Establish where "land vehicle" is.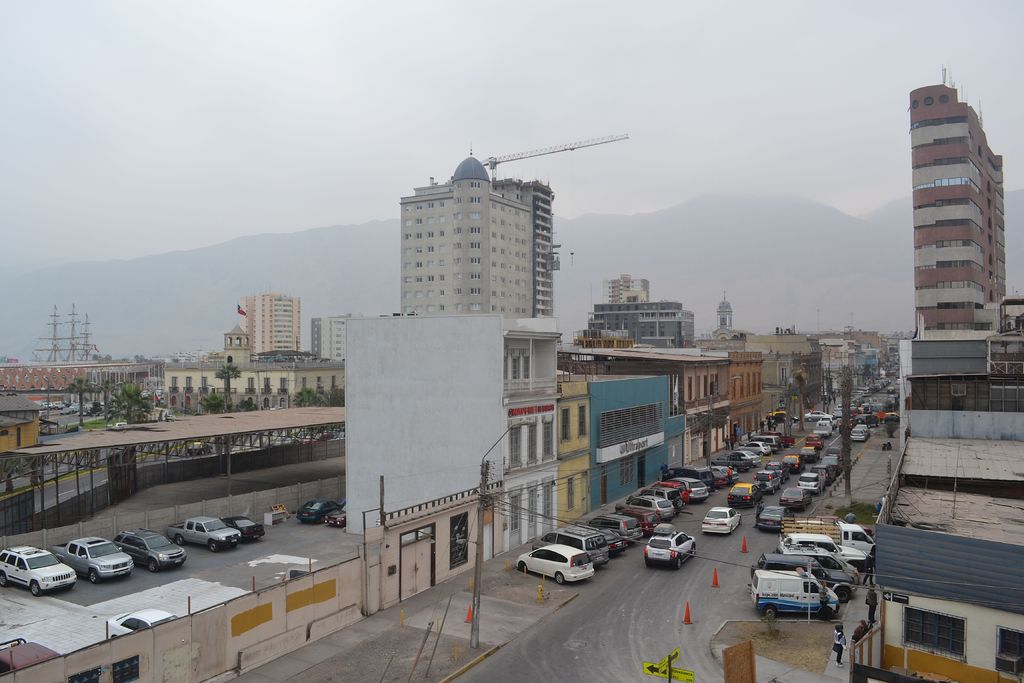
Established at crop(711, 453, 752, 472).
